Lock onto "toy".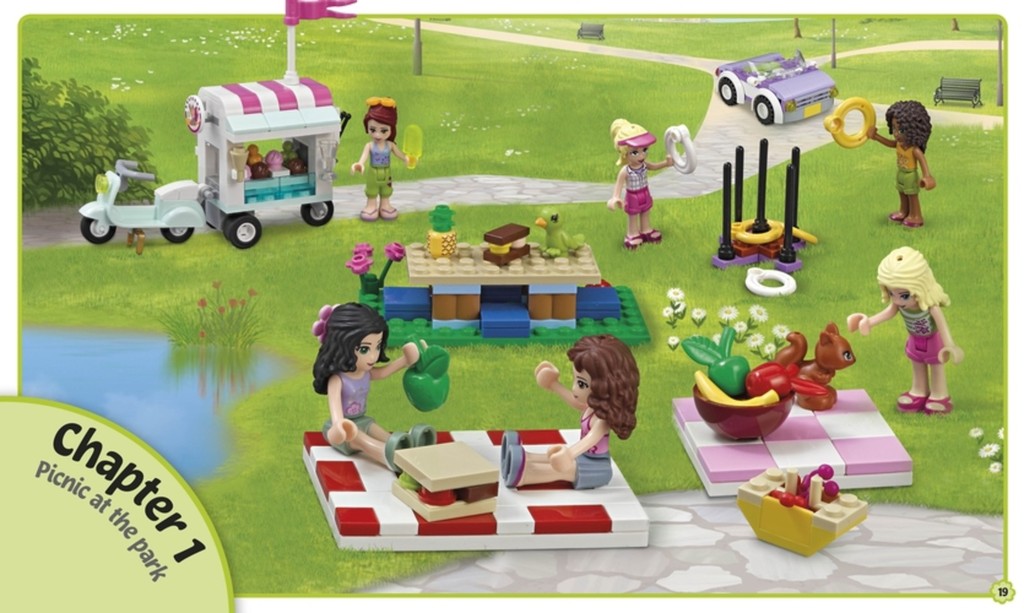
Locked: <region>730, 454, 873, 558</region>.
